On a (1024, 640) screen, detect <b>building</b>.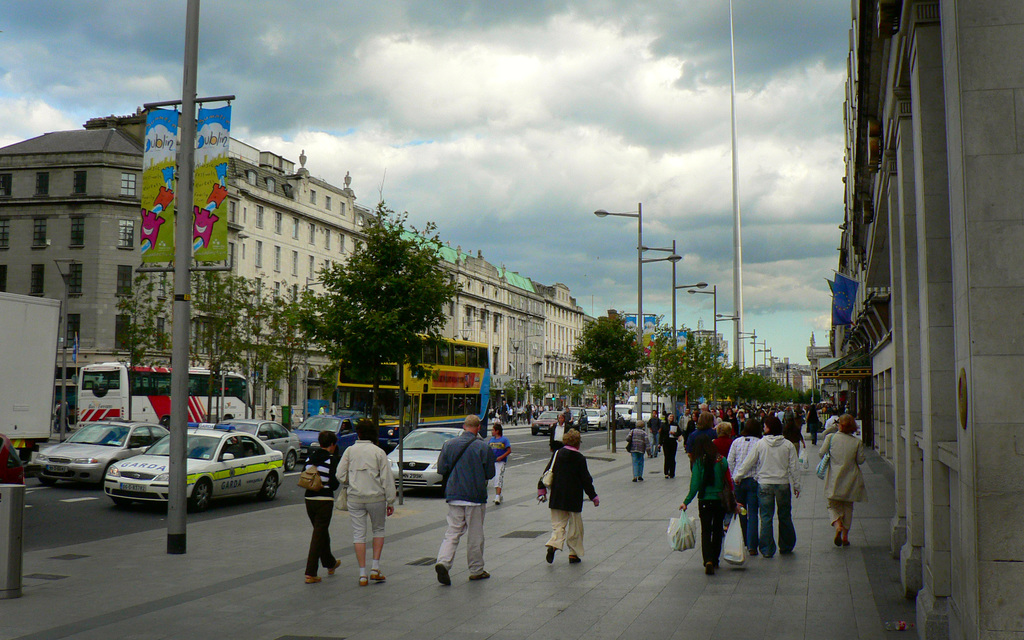
x1=808, y1=0, x2=1023, y2=639.
